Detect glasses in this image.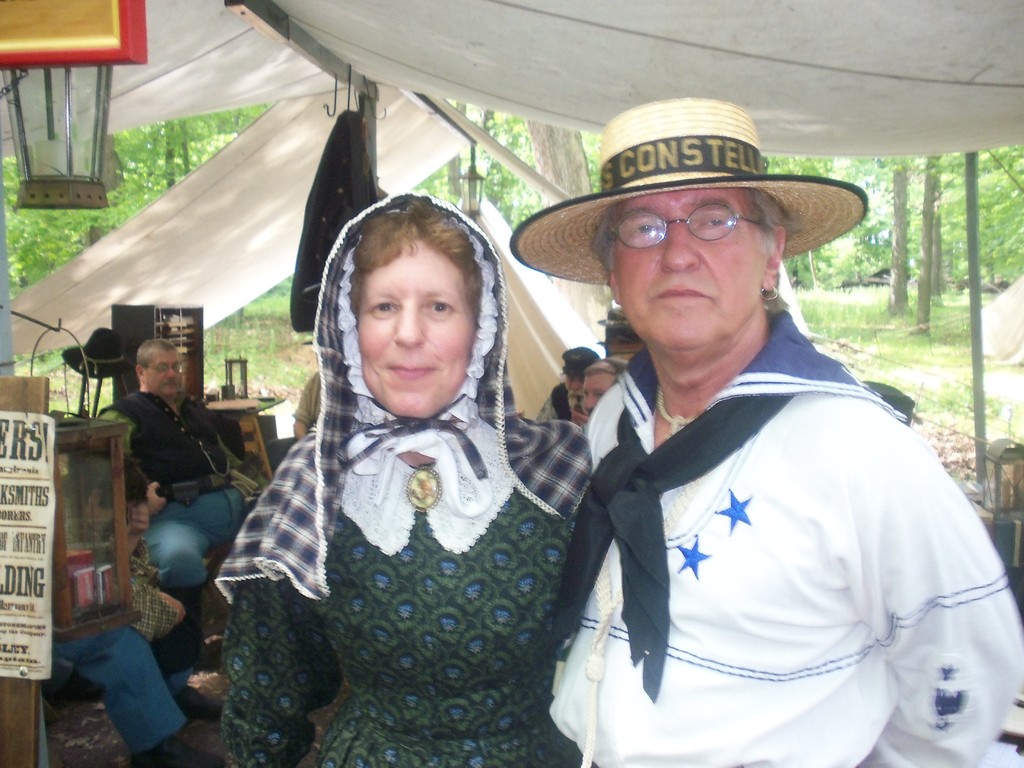
Detection: [593, 195, 781, 256].
